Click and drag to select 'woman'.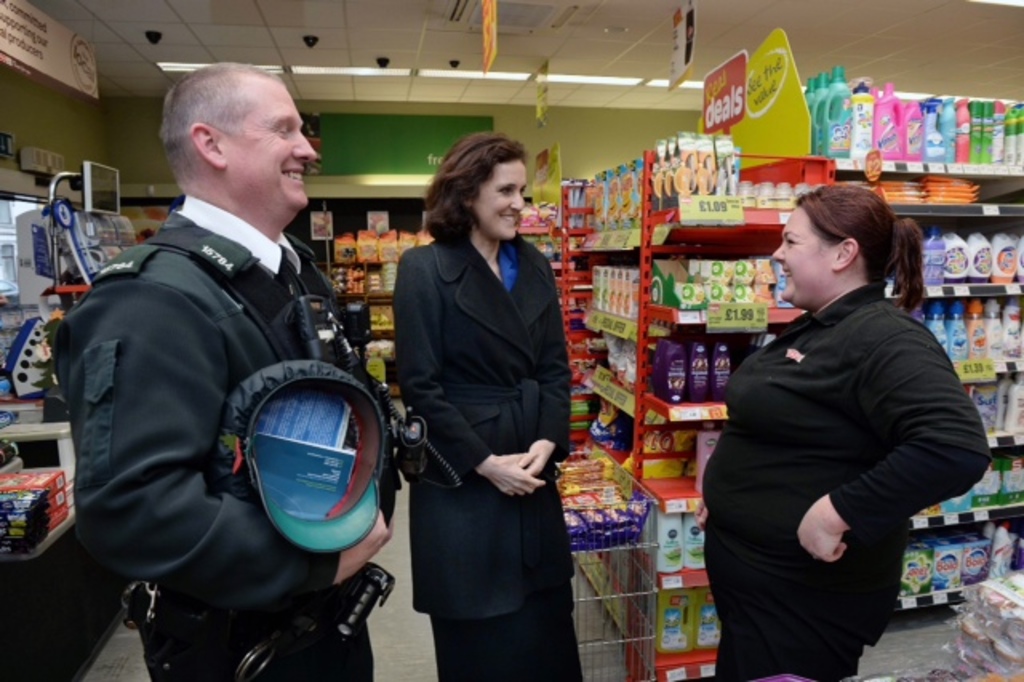
Selection: [690, 179, 995, 680].
